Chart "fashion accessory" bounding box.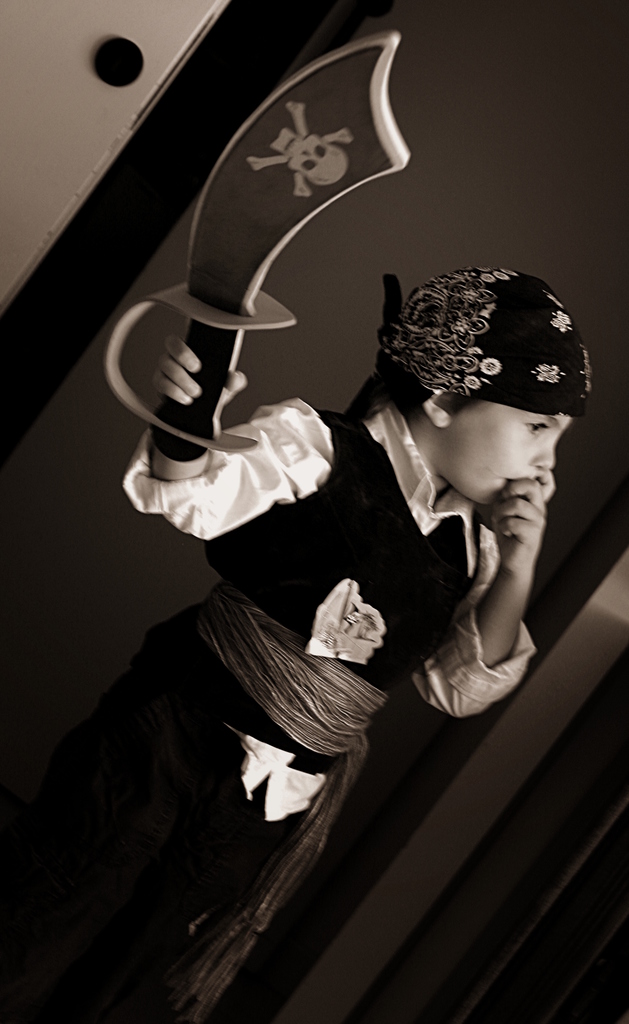
Charted: (left=184, top=572, right=390, bottom=1023).
